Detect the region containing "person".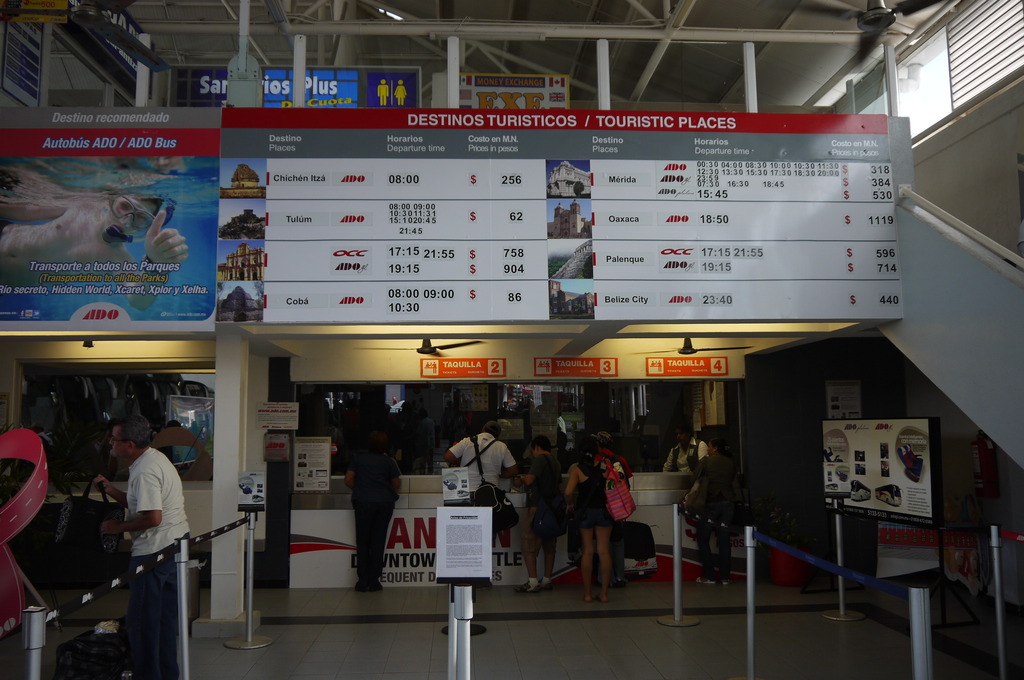
(x1=439, y1=417, x2=518, y2=553).
